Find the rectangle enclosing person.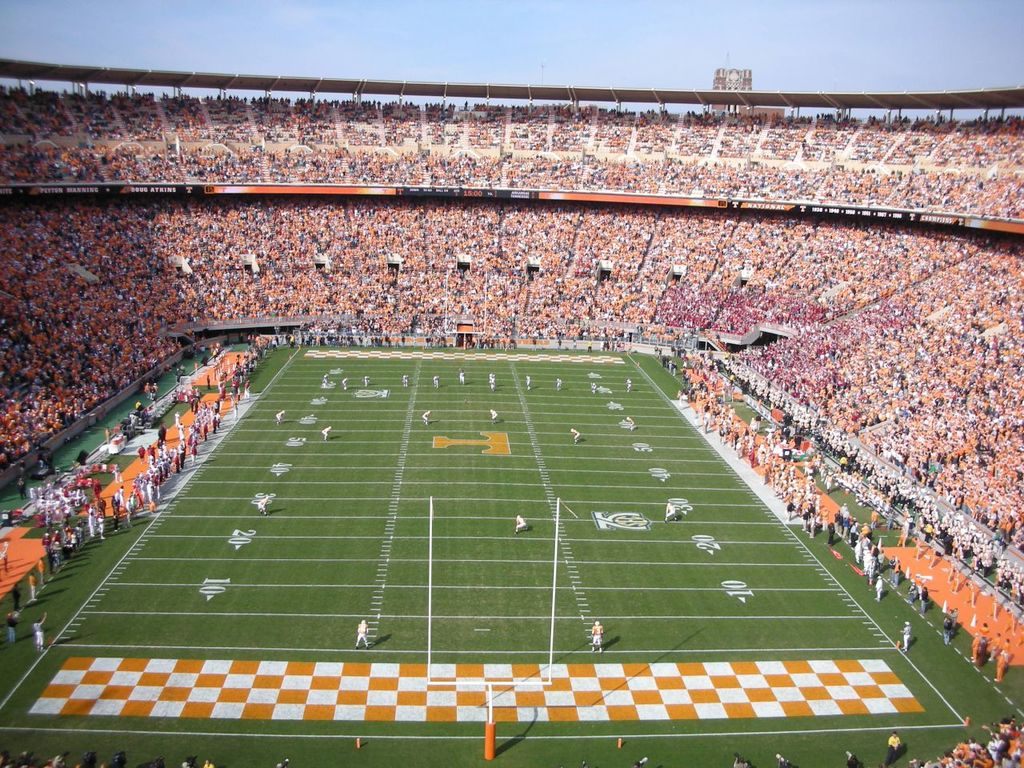
626/415/640/431.
